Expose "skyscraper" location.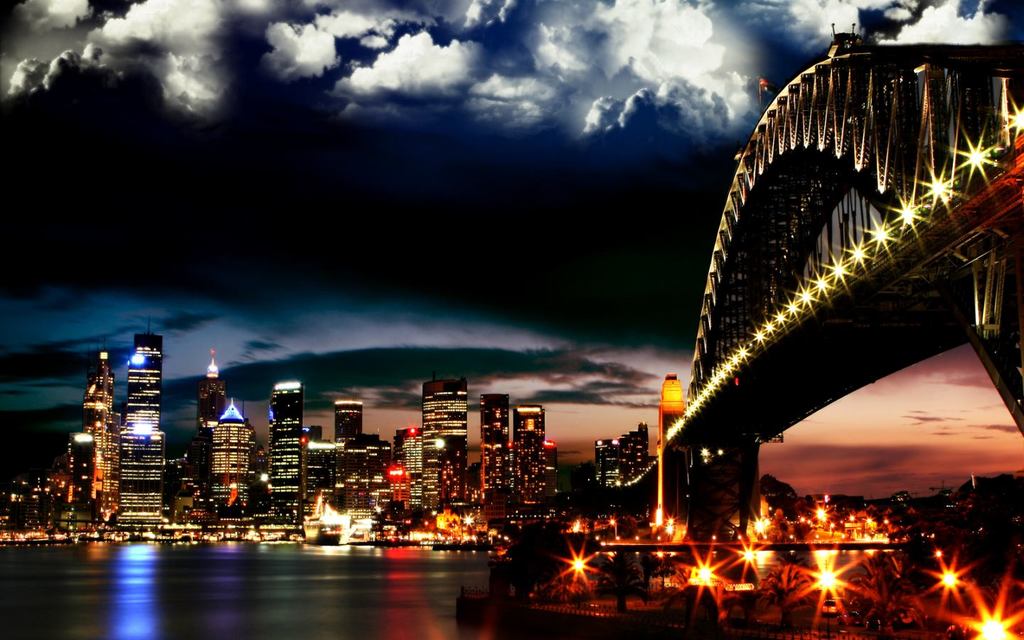
Exposed at pyautogui.locateOnScreen(414, 378, 479, 519).
